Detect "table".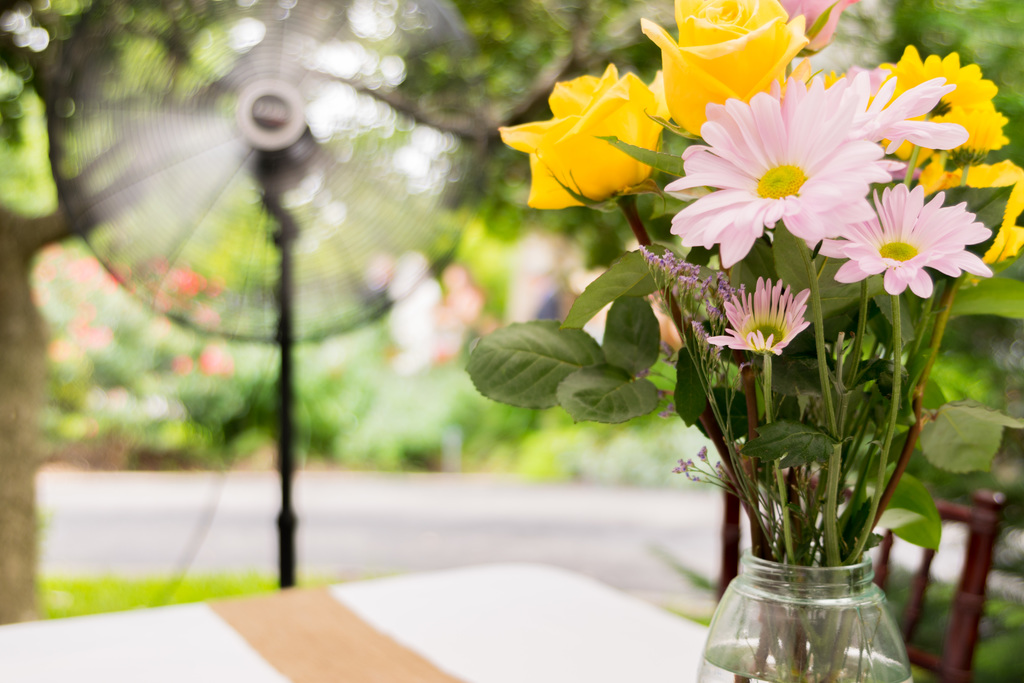
Detected at rect(0, 564, 908, 682).
